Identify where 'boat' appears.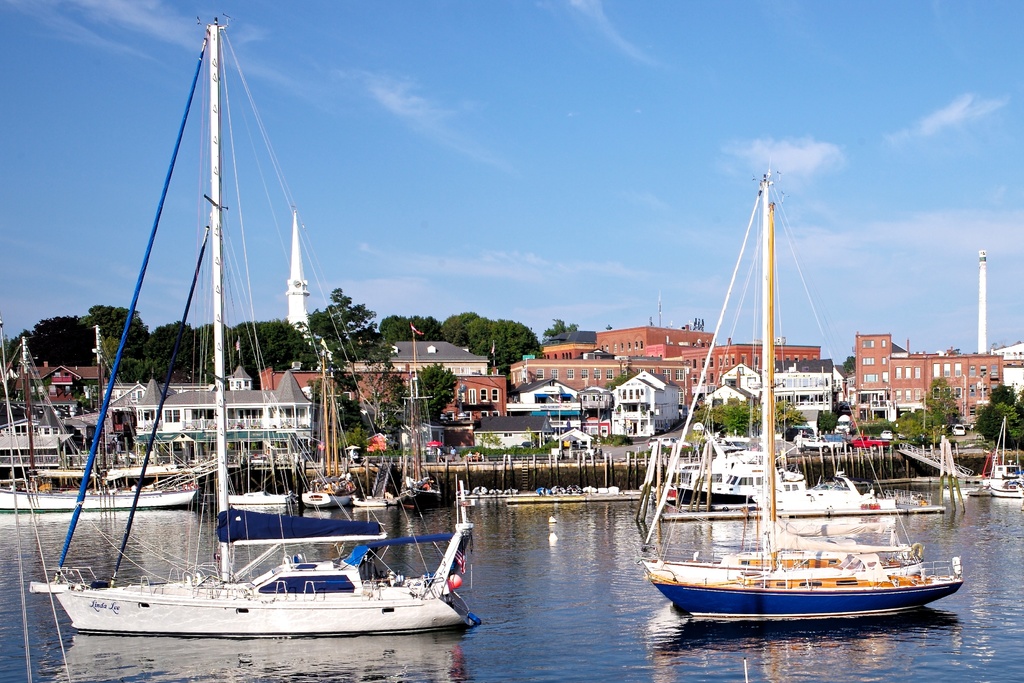
Appears at (28,12,476,636).
